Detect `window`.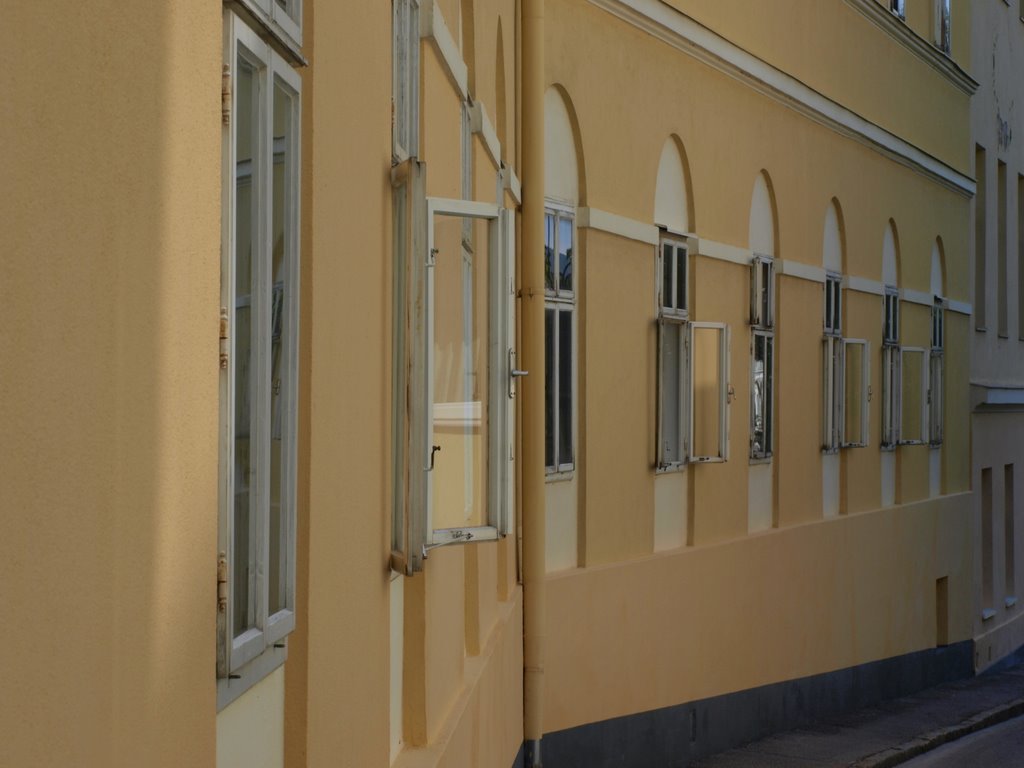
Detected at bbox=[650, 232, 729, 477].
